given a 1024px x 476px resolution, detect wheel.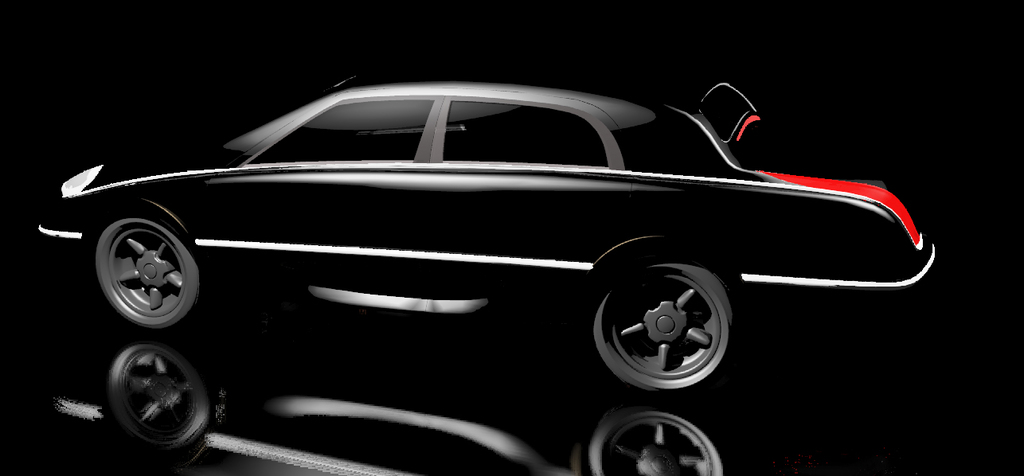
[x1=82, y1=196, x2=217, y2=340].
